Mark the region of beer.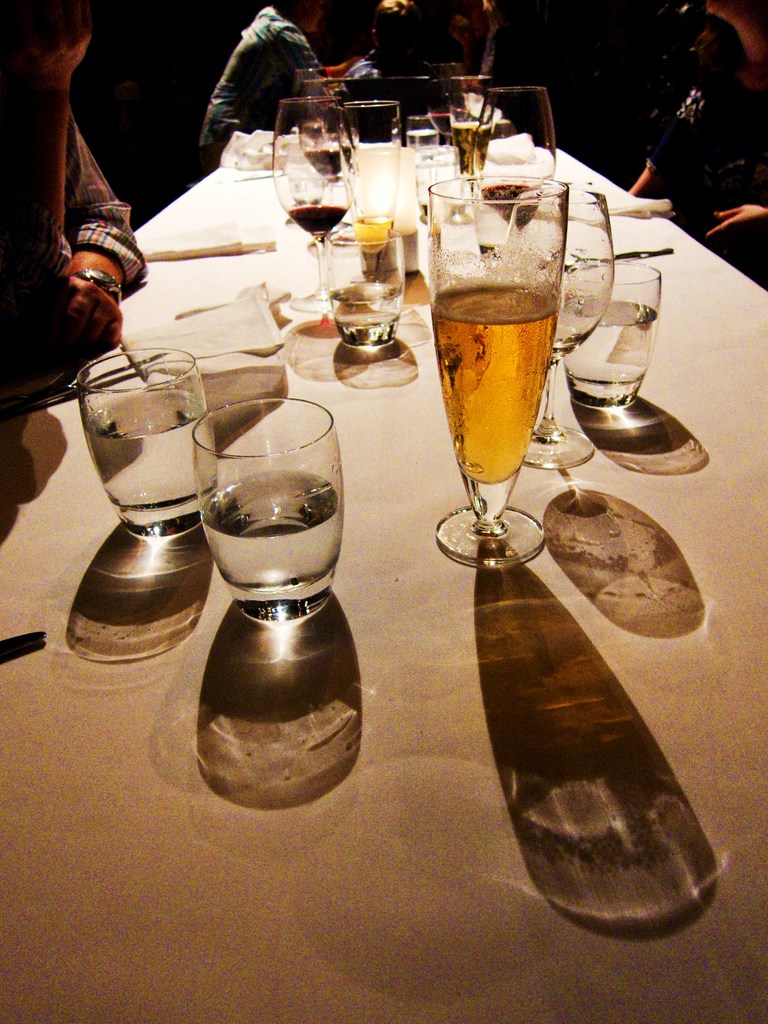
Region: pyautogui.locateOnScreen(437, 279, 560, 481).
